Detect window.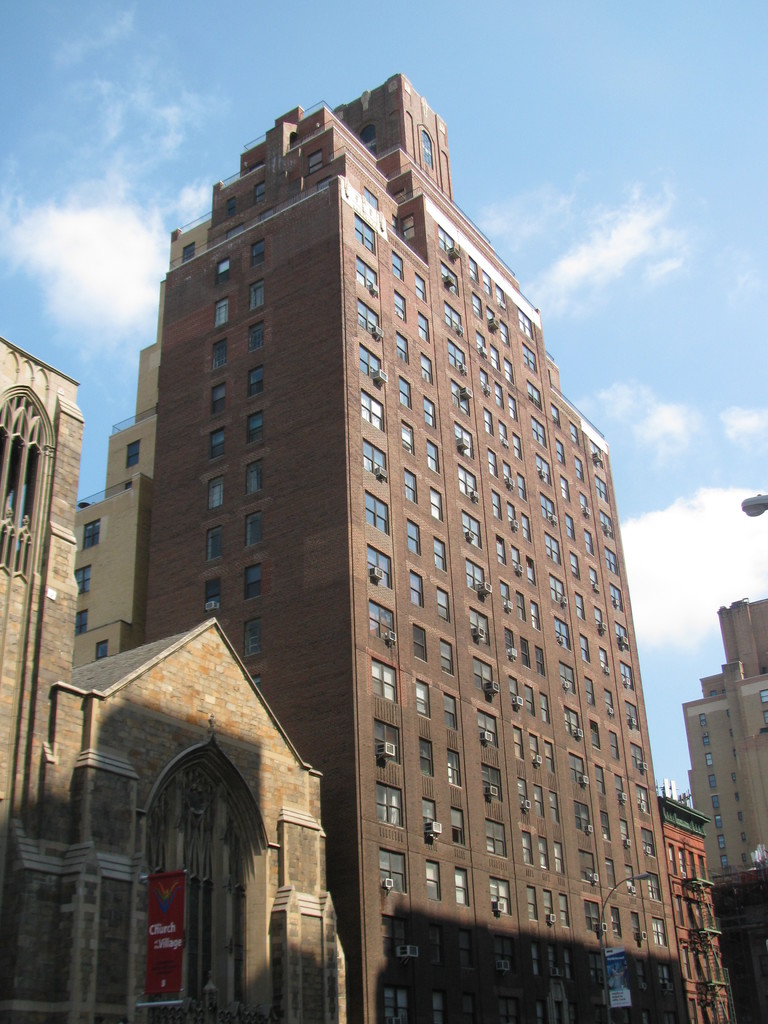
Detected at box=[204, 333, 234, 371].
